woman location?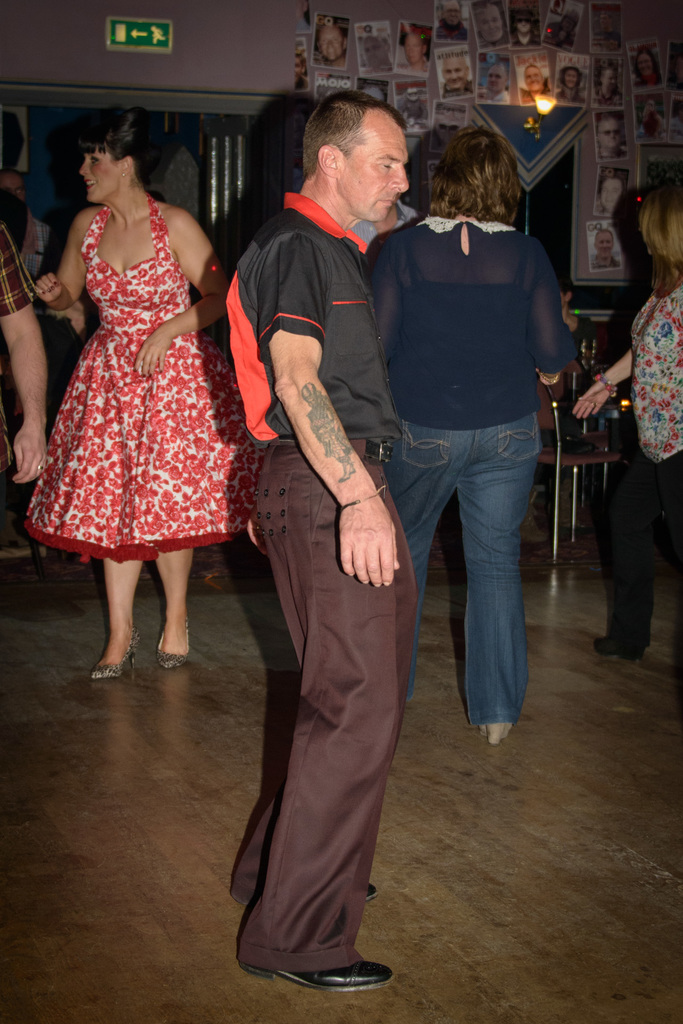
(12, 90, 239, 612)
